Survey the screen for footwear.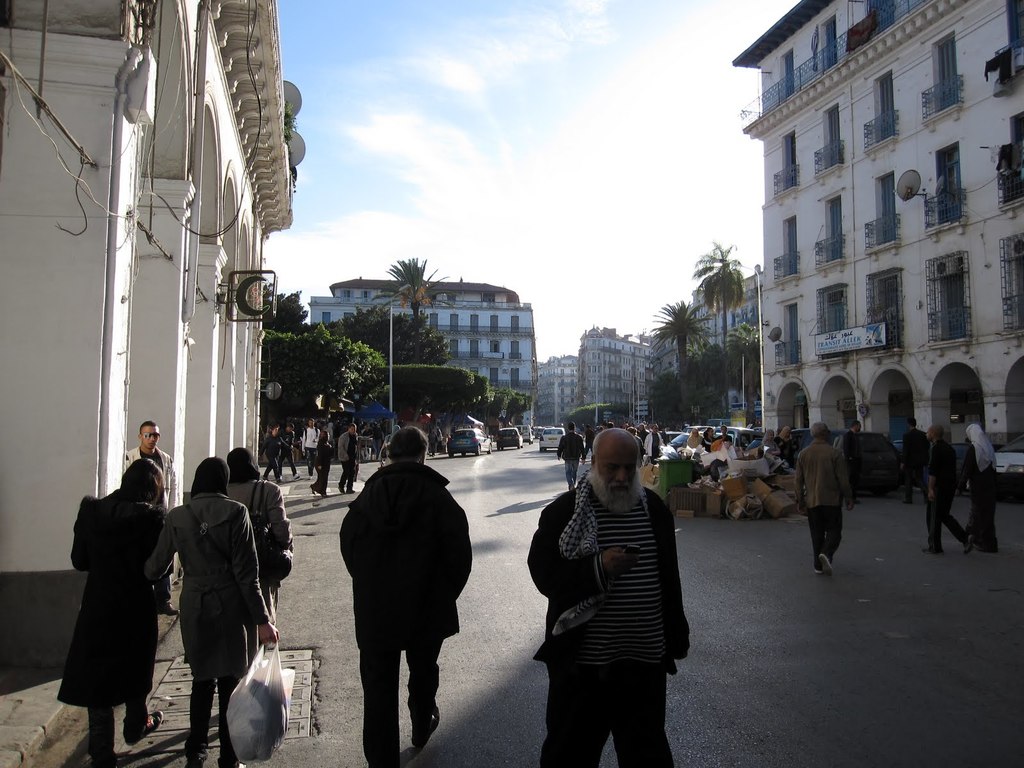
Survey found: l=292, t=471, r=301, b=482.
